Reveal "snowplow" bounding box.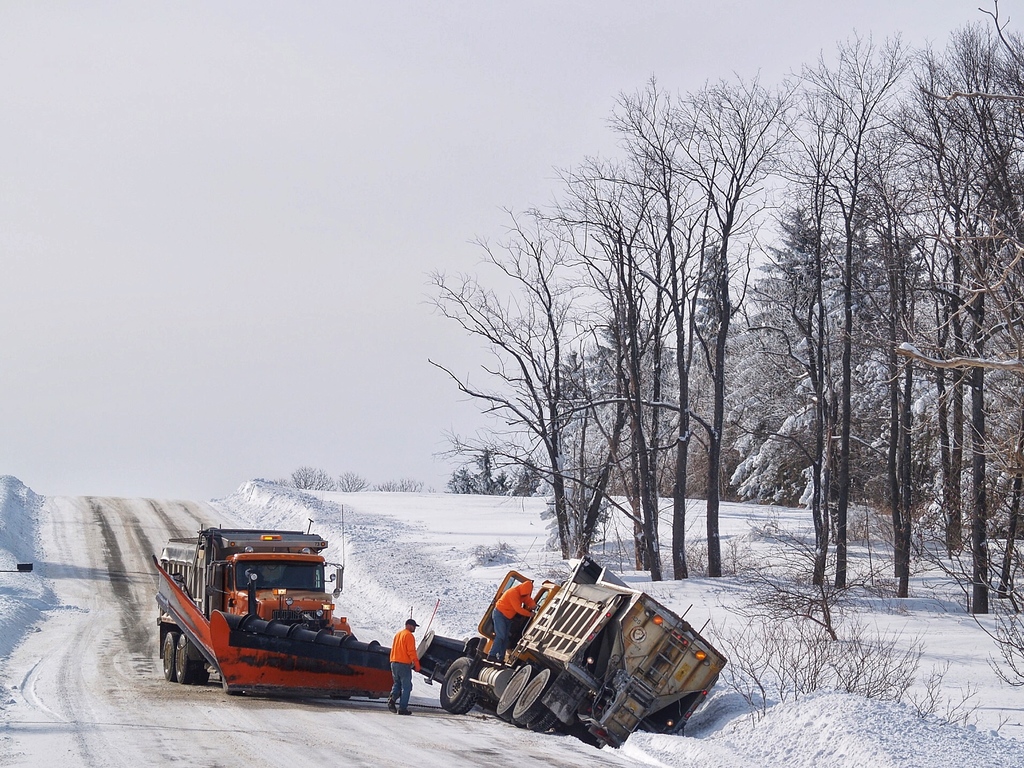
Revealed: <box>414,553,724,748</box>.
